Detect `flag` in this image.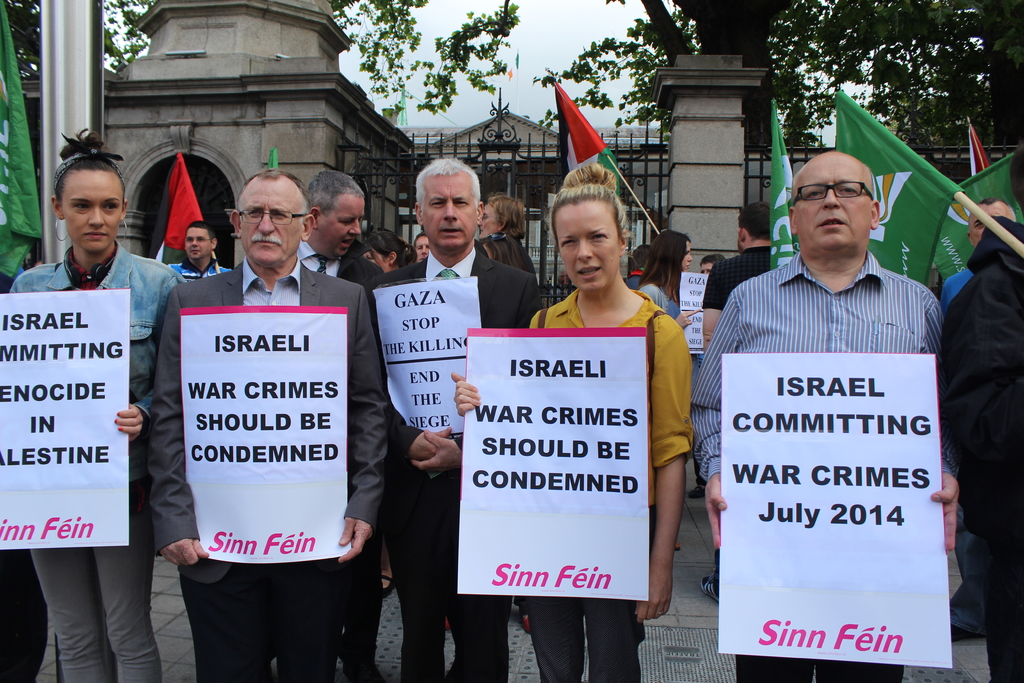
Detection: 271,149,277,174.
